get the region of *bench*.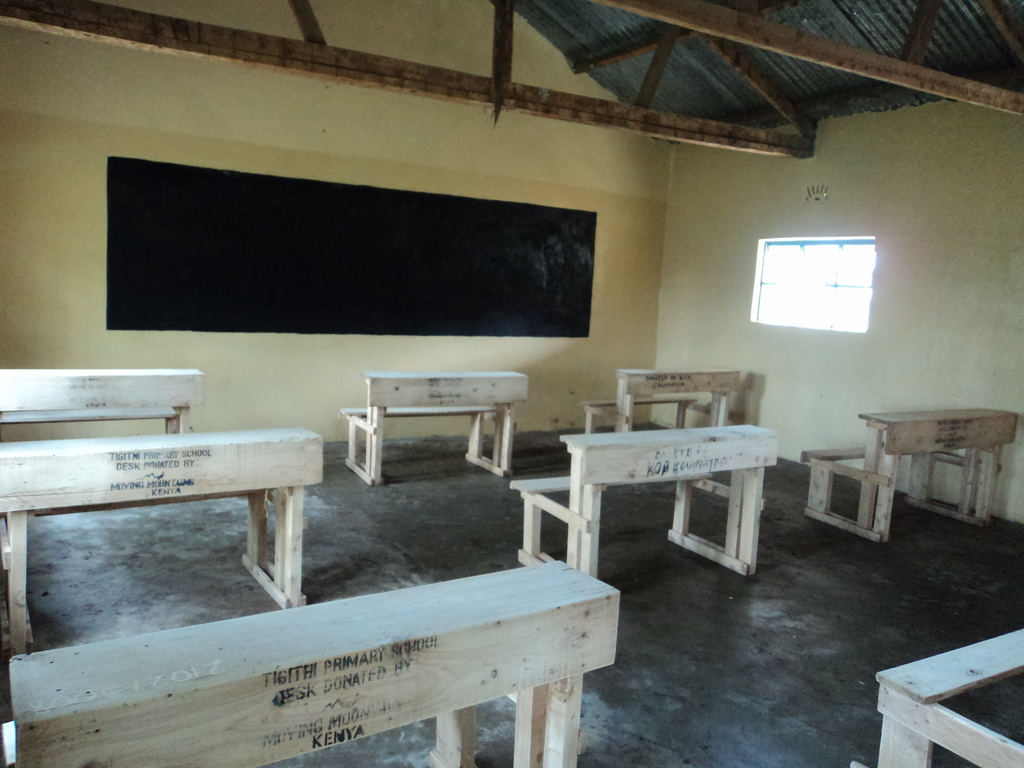
pyautogui.locateOnScreen(0, 562, 623, 767).
